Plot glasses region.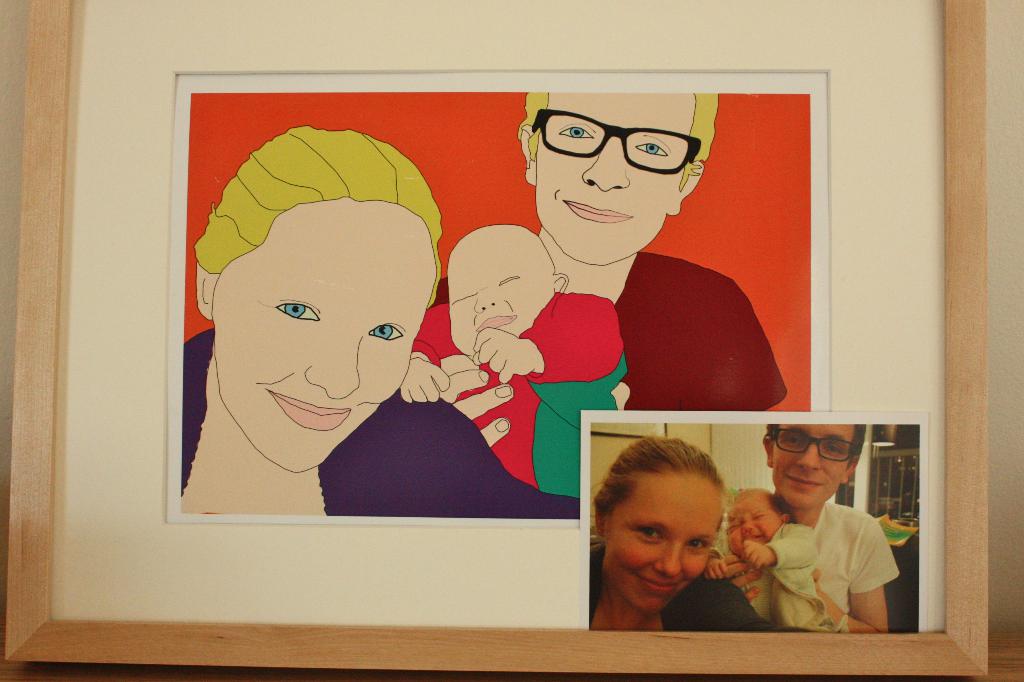
Plotted at crop(772, 429, 856, 462).
